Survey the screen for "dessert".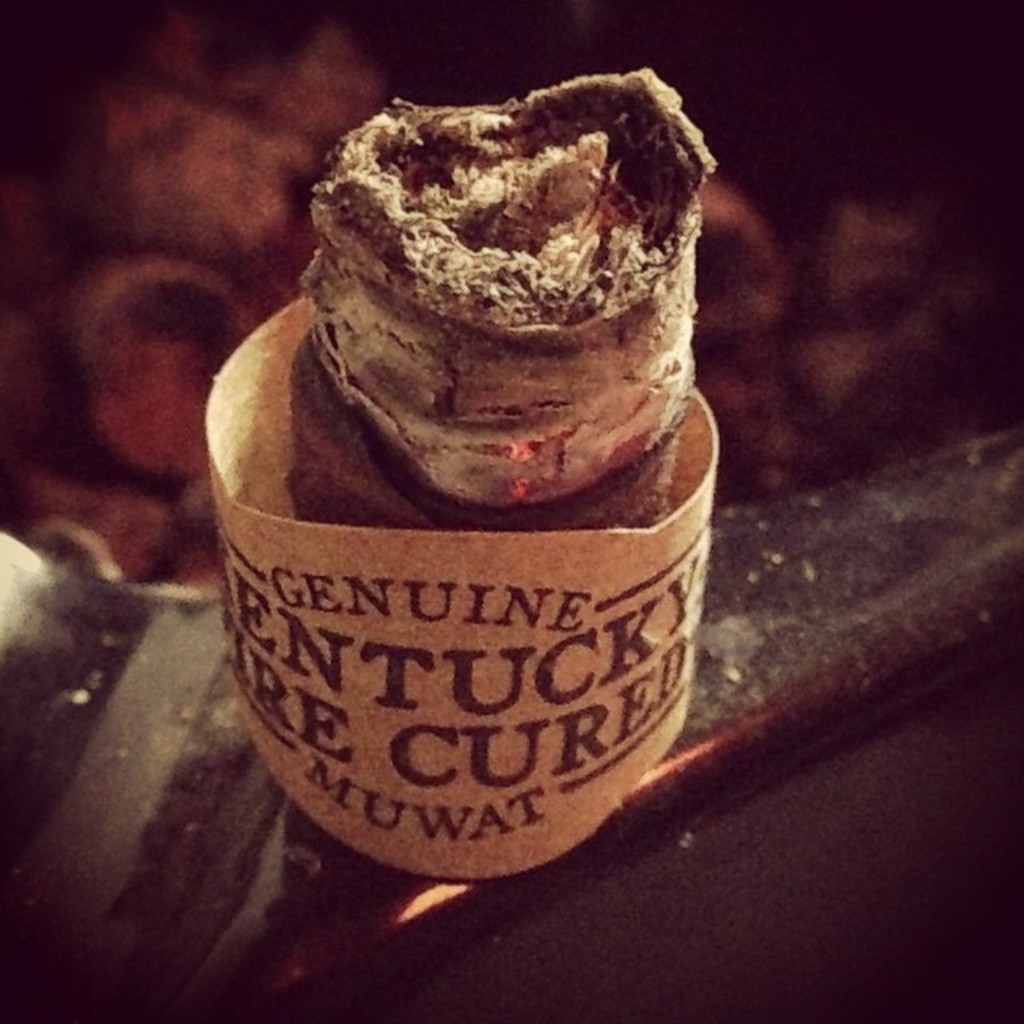
Survey found: [left=158, top=0, right=374, bottom=117].
